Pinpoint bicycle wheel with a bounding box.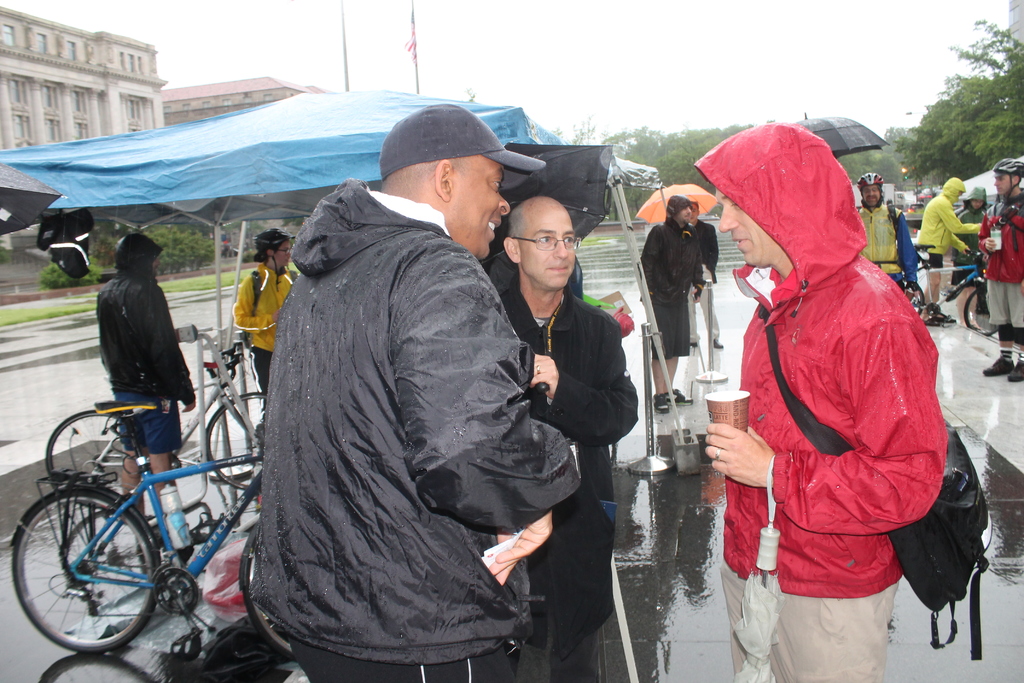
902,272,927,318.
